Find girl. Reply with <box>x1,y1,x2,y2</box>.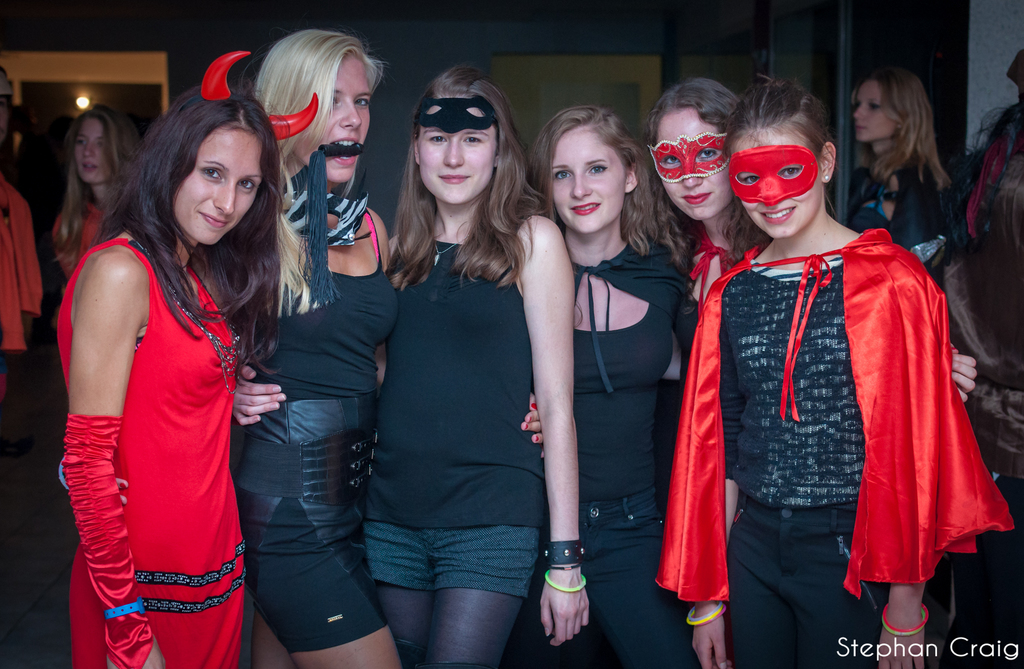
<box>847,61,956,293</box>.
